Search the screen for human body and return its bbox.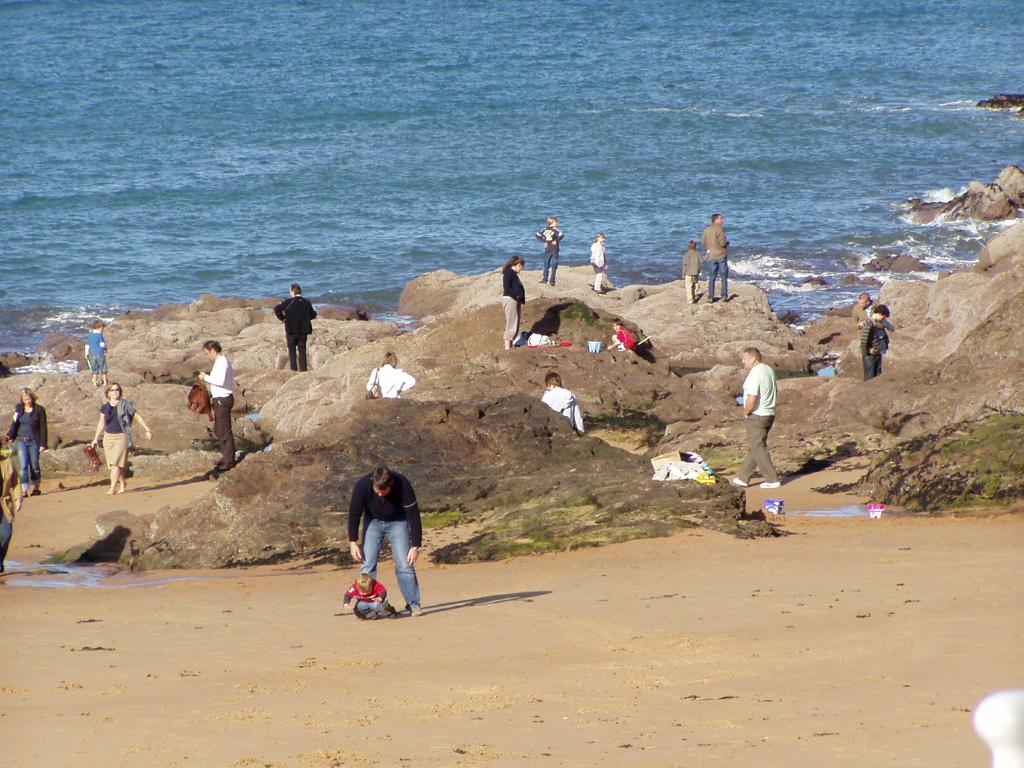
Found: region(337, 465, 429, 621).
